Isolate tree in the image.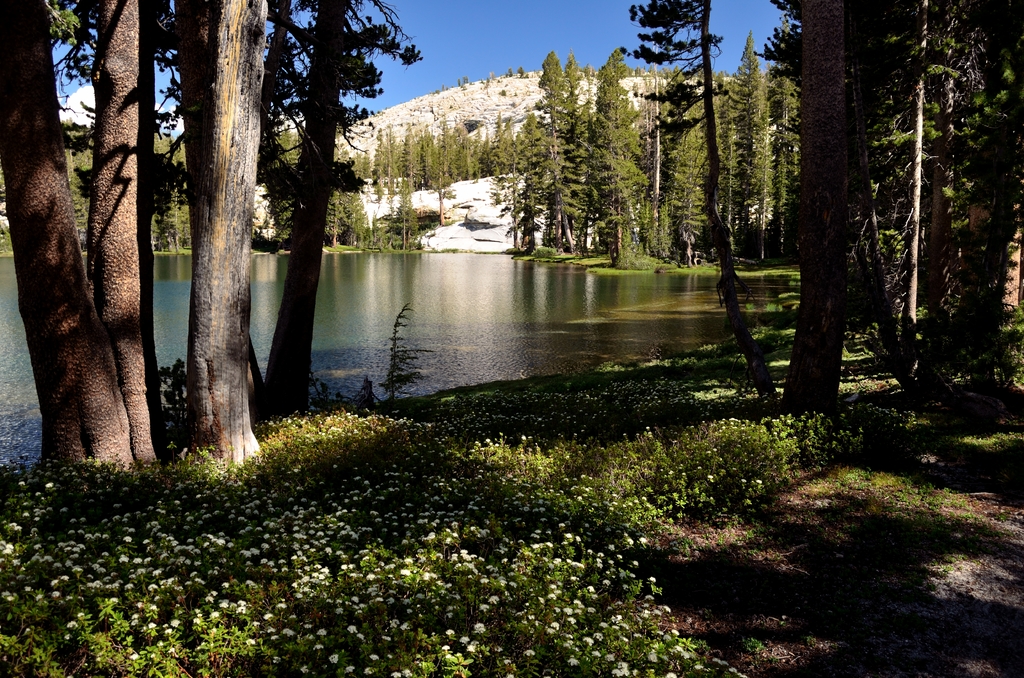
Isolated region: [left=400, top=209, right=429, bottom=250].
